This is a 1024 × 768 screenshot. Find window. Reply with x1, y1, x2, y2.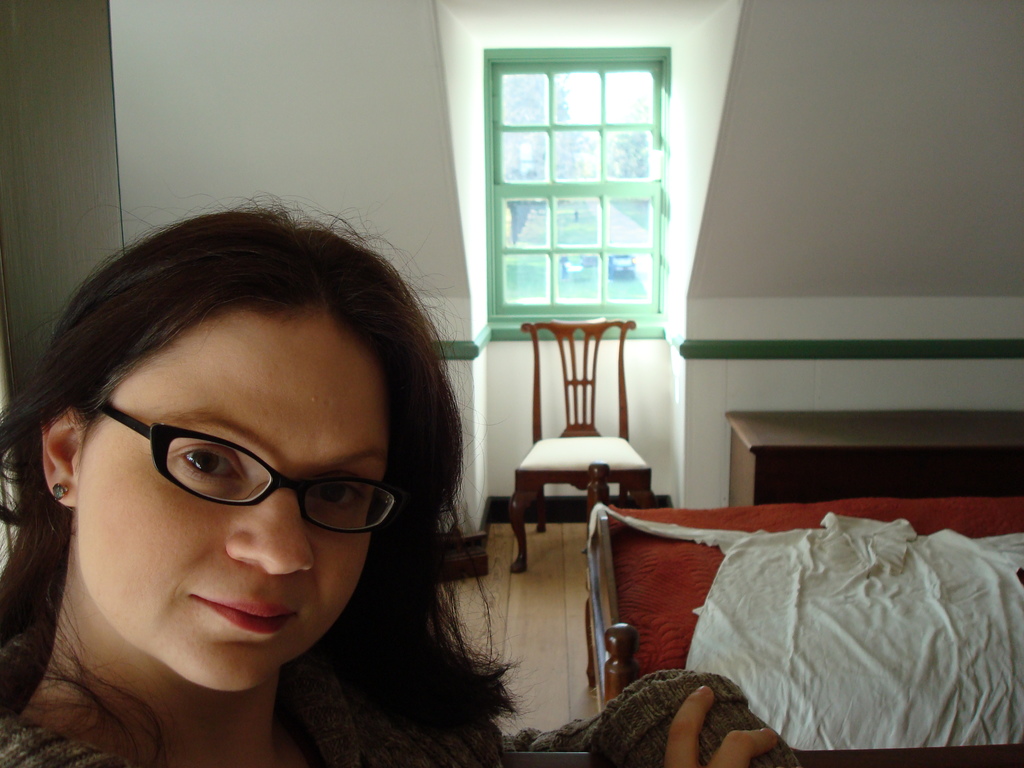
475, 22, 702, 349.
